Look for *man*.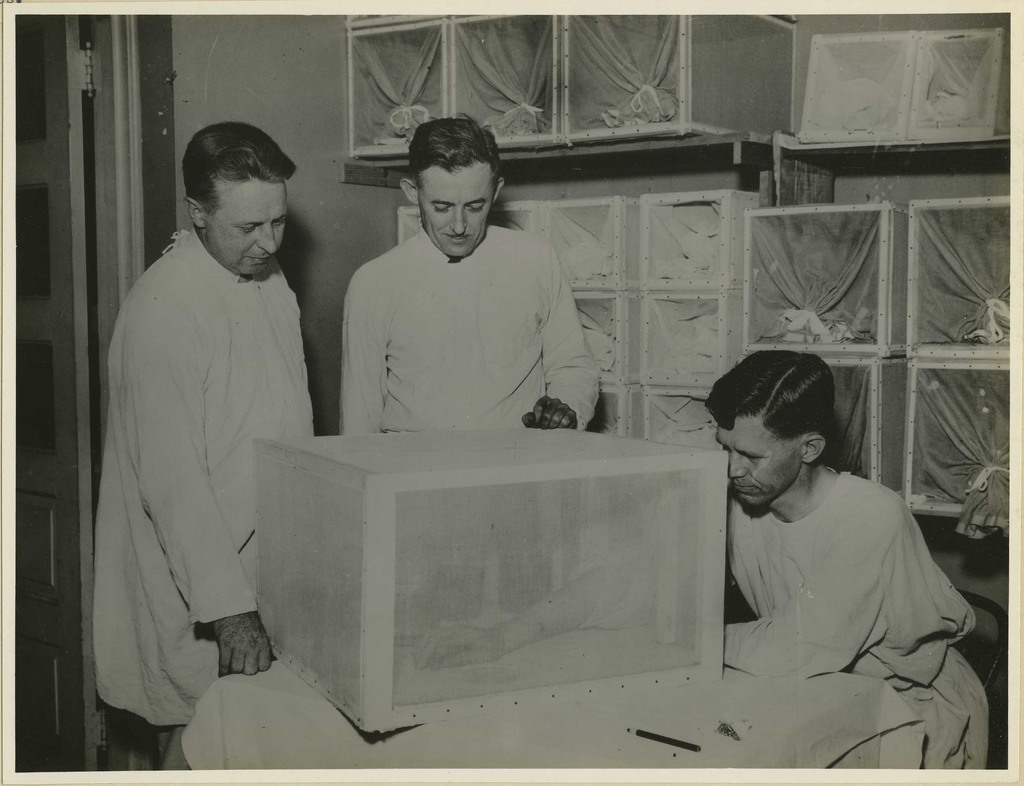
Found: box(643, 348, 981, 757).
